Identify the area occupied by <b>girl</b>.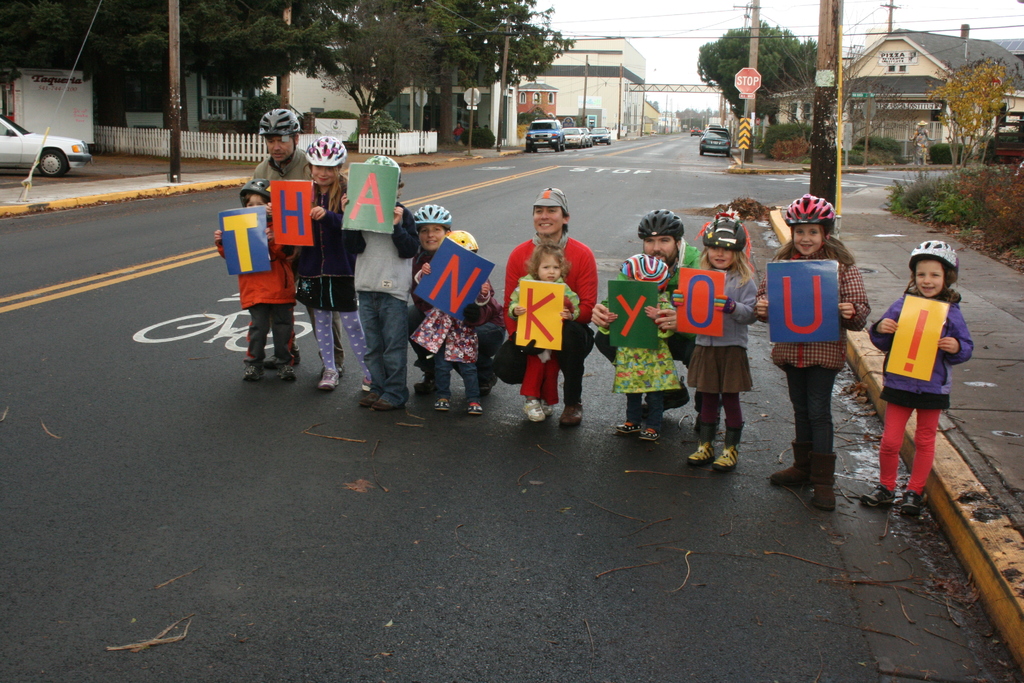
Area: locate(671, 213, 762, 471).
